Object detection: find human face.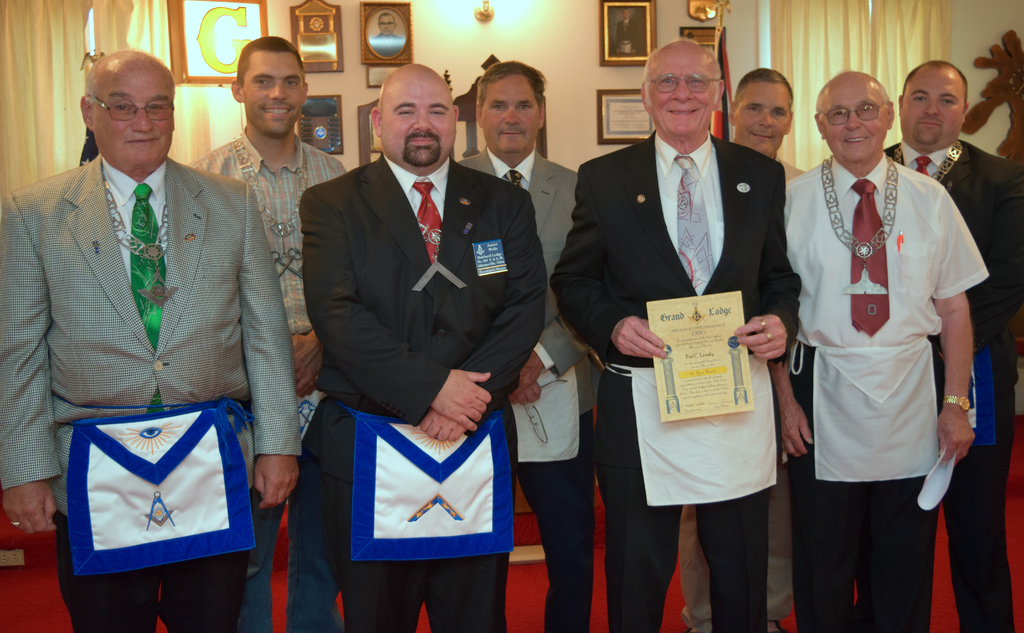
locate(481, 74, 541, 153).
